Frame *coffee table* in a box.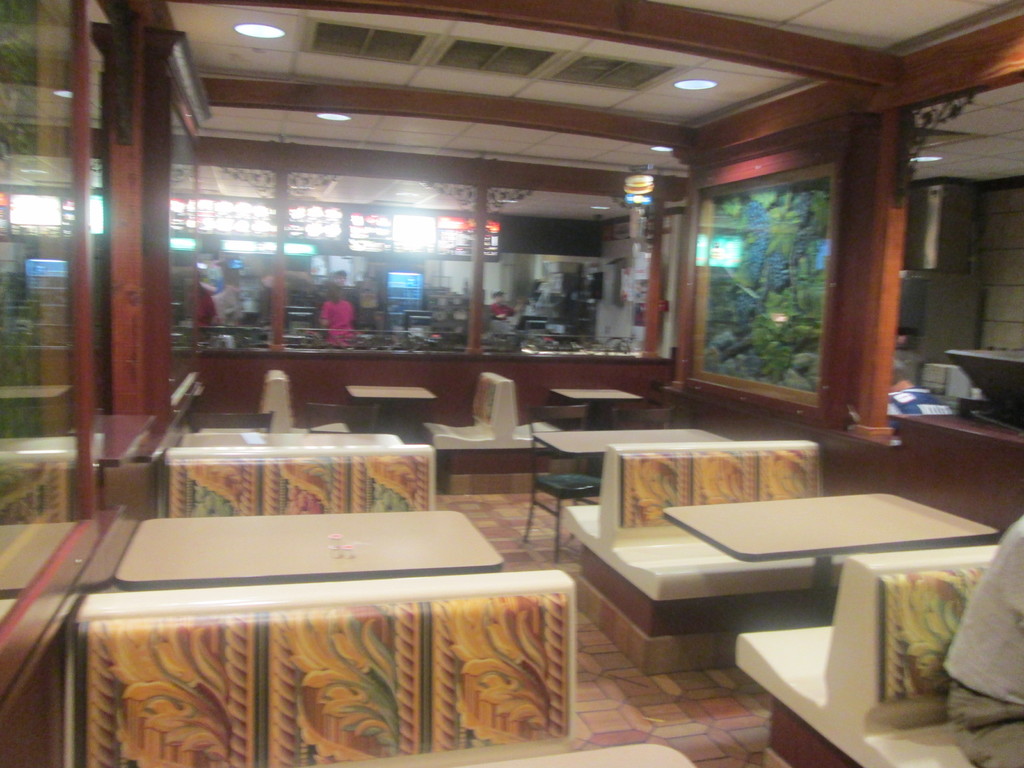
<box>340,383,439,406</box>.
